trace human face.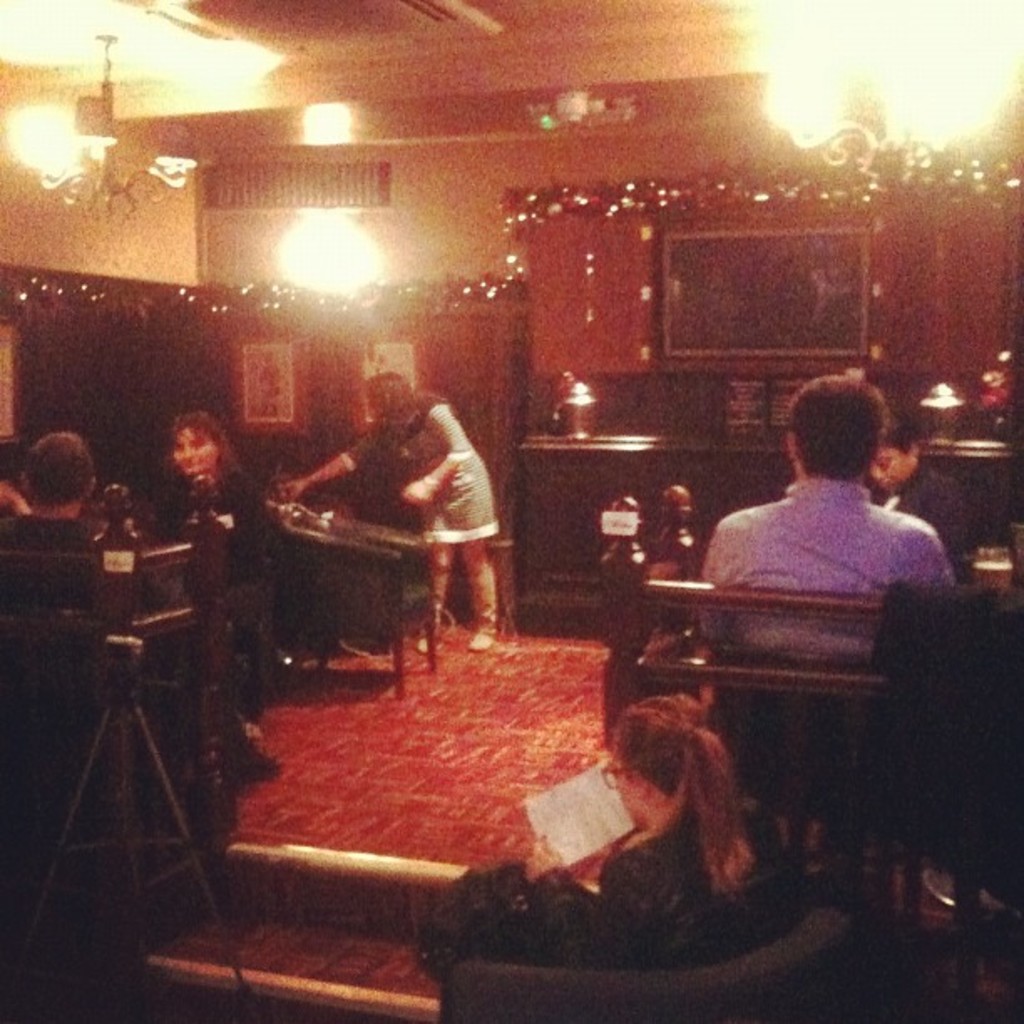
Traced to pyautogui.locateOnScreen(174, 433, 216, 477).
